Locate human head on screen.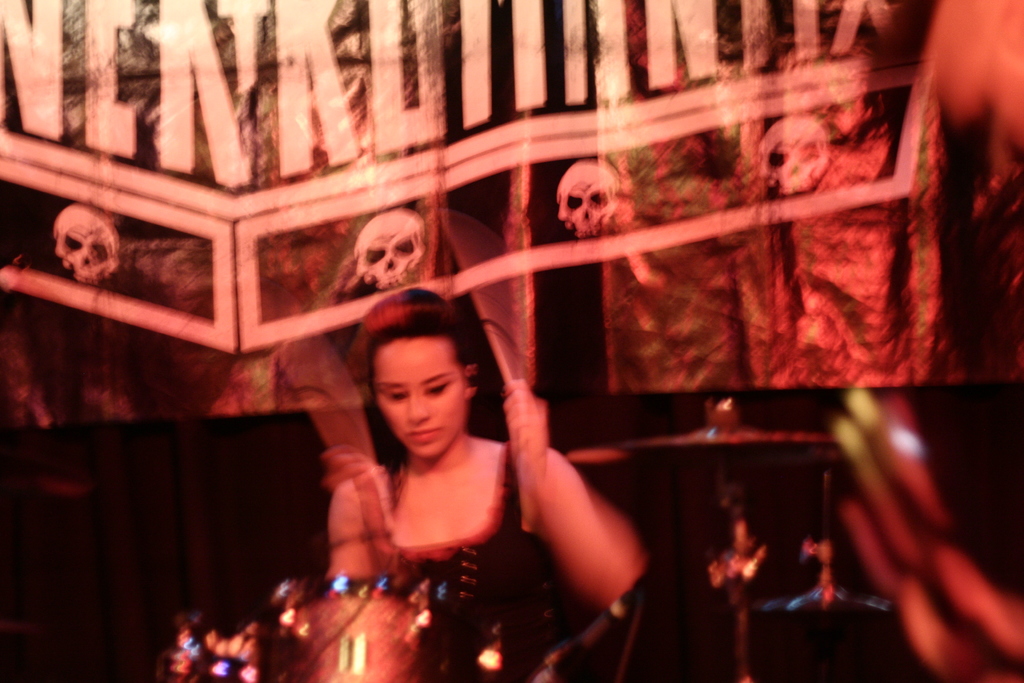
On screen at (353,315,476,463).
